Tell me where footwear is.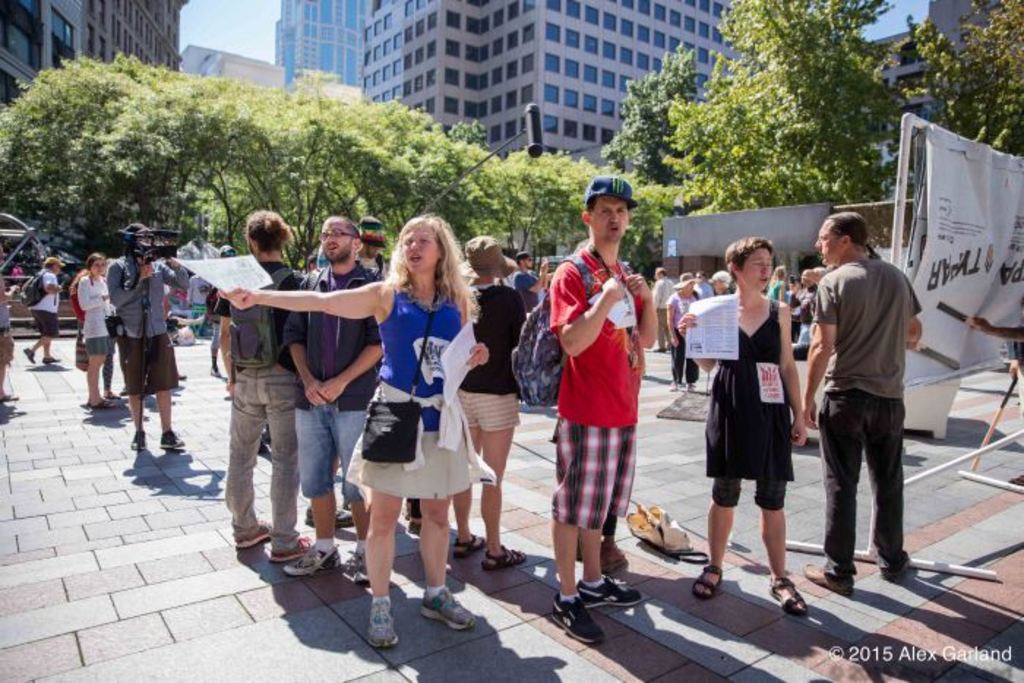
footwear is at <box>889,550,910,573</box>.
